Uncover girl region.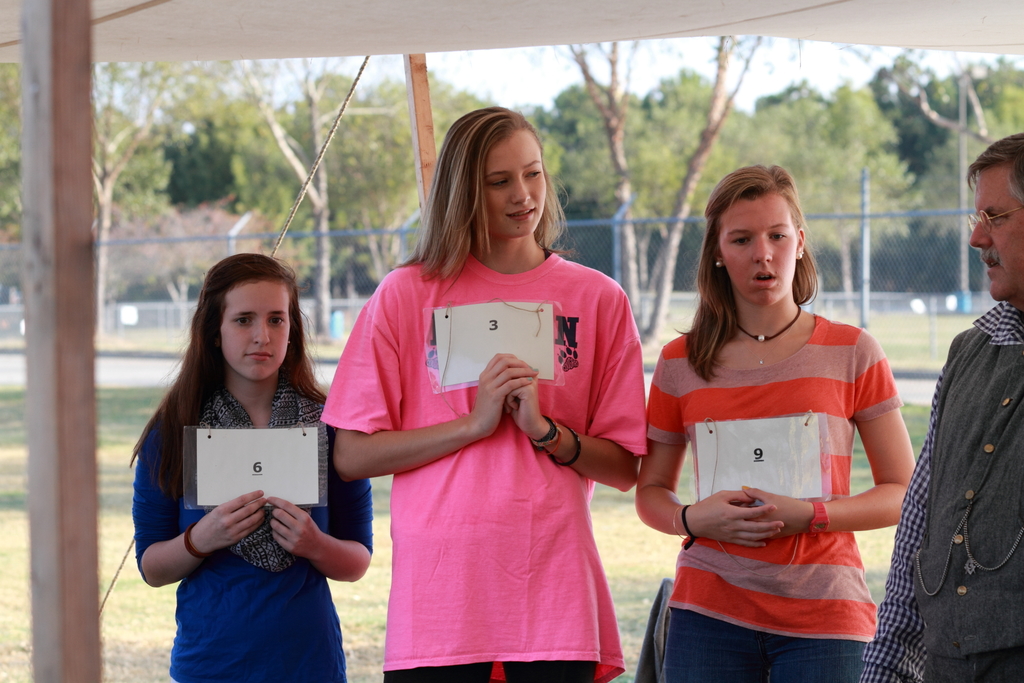
Uncovered: region(636, 165, 921, 682).
